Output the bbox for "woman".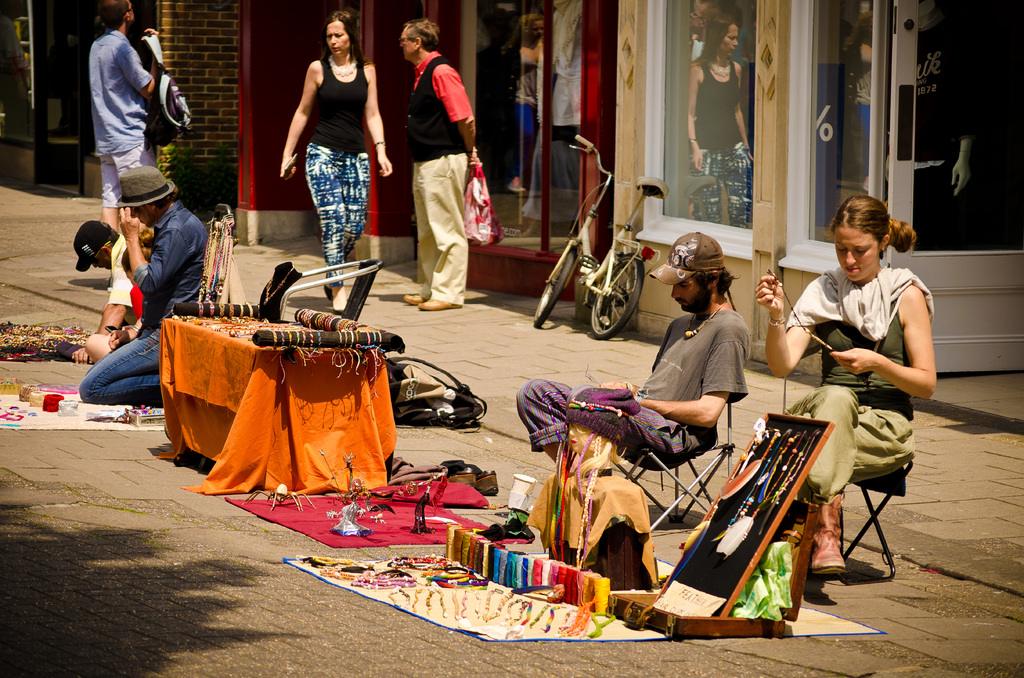
850/12/872/191.
